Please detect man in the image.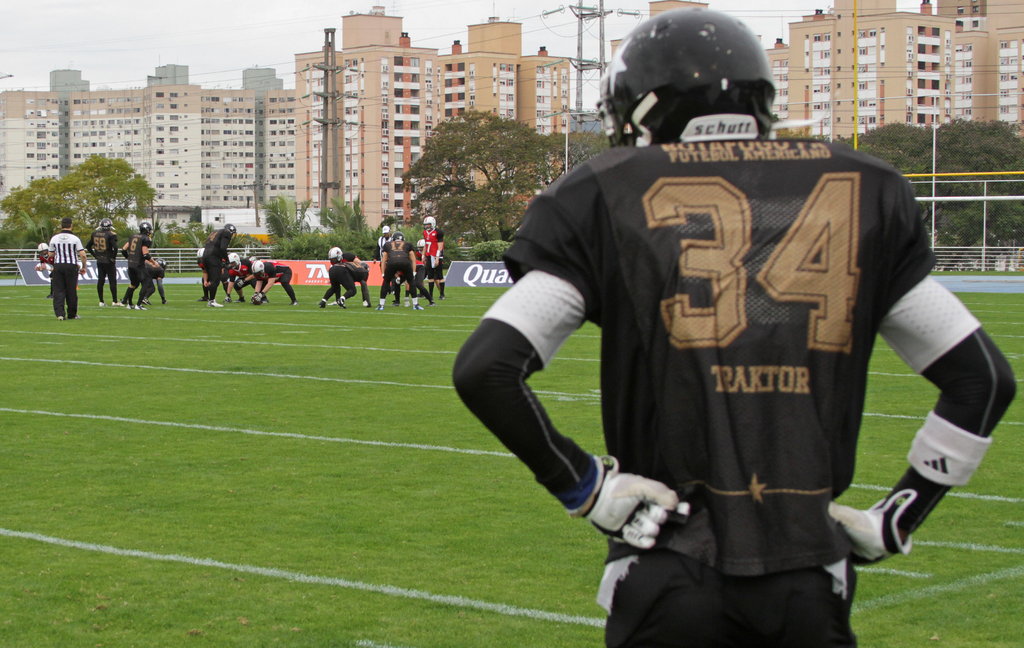
detection(423, 219, 448, 300).
